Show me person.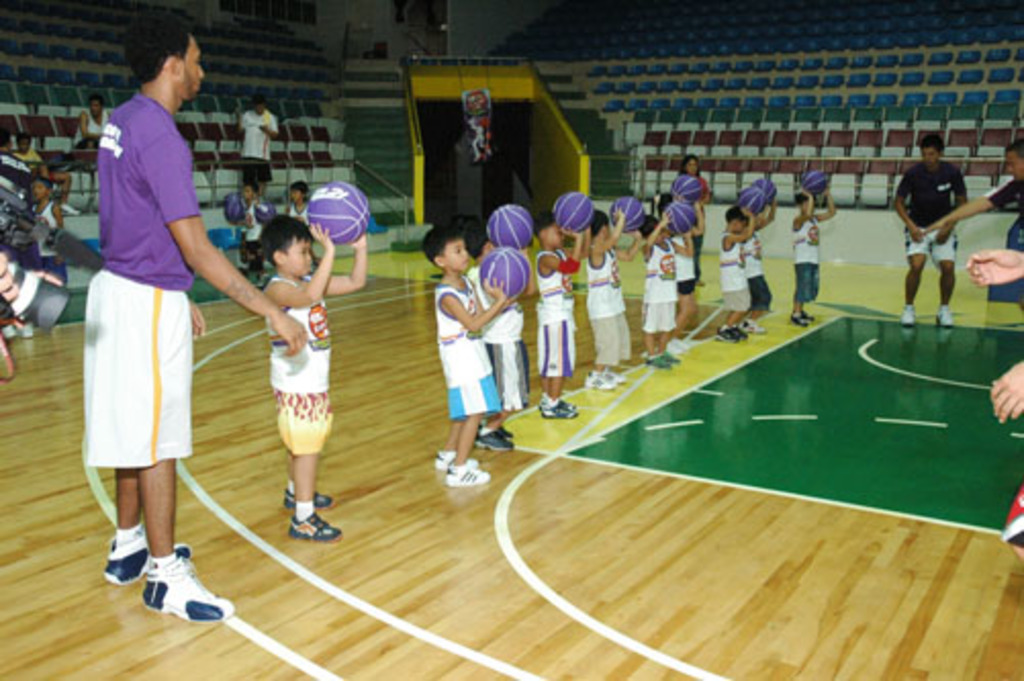
person is here: select_region(258, 182, 366, 550).
